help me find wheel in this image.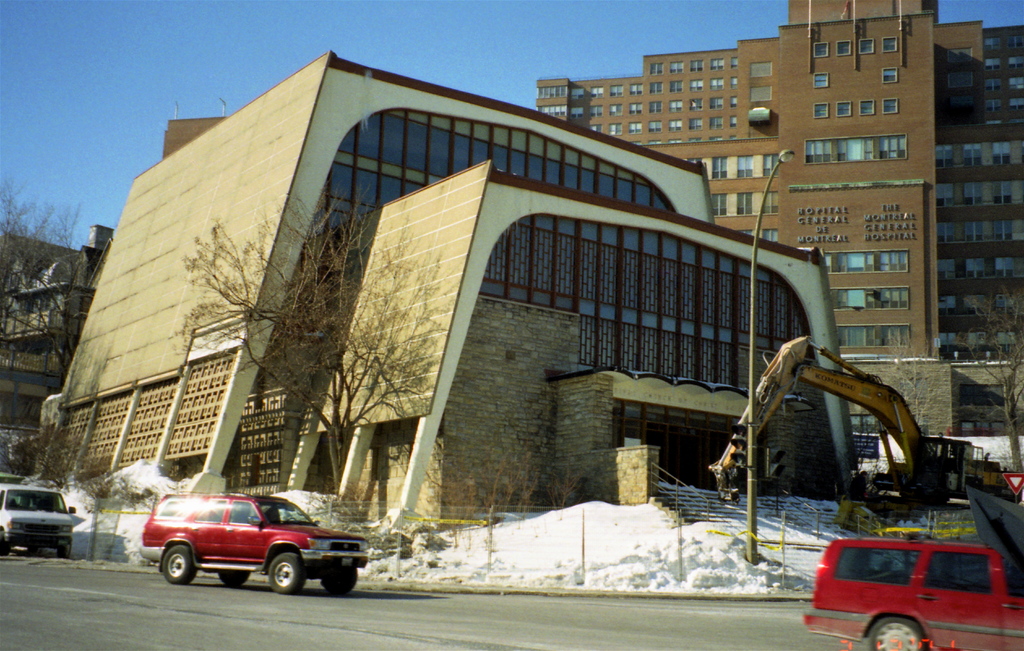
Found it: x1=0 y1=539 x2=9 y2=552.
